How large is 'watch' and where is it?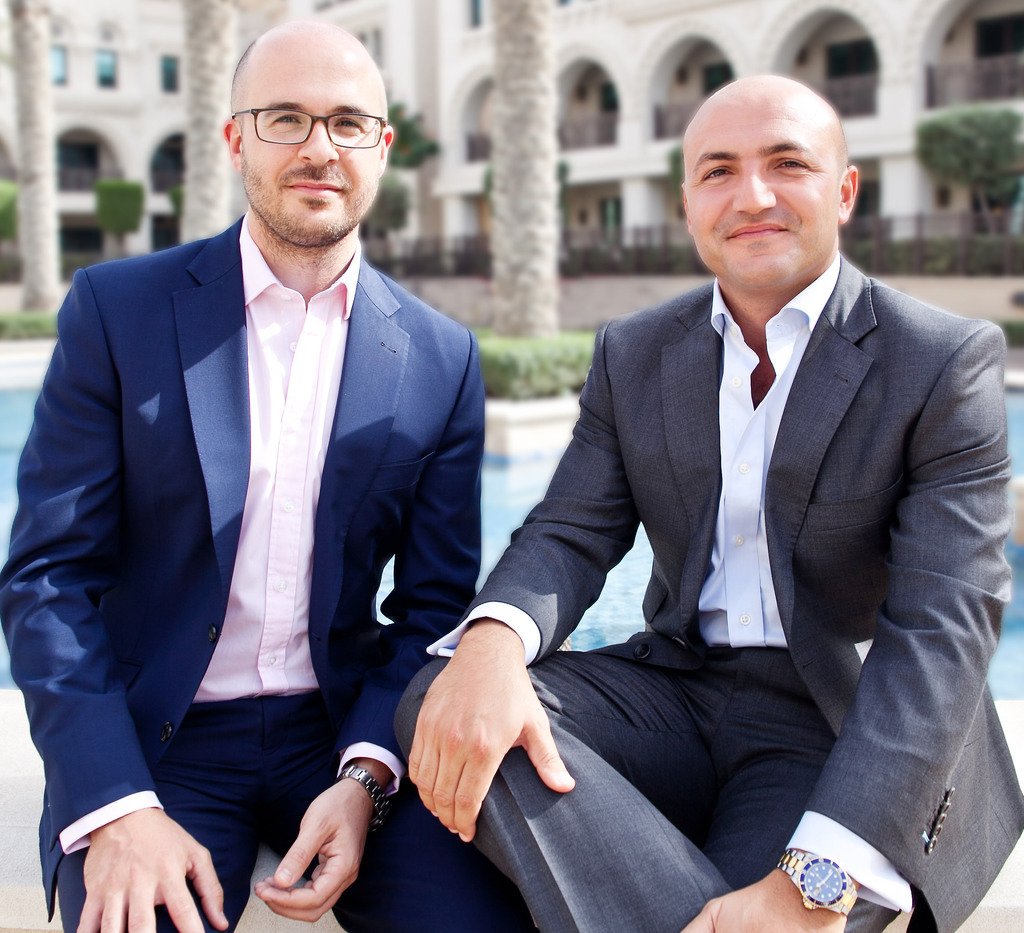
Bounding box: <region>775, 843, 860, 923</region>.
